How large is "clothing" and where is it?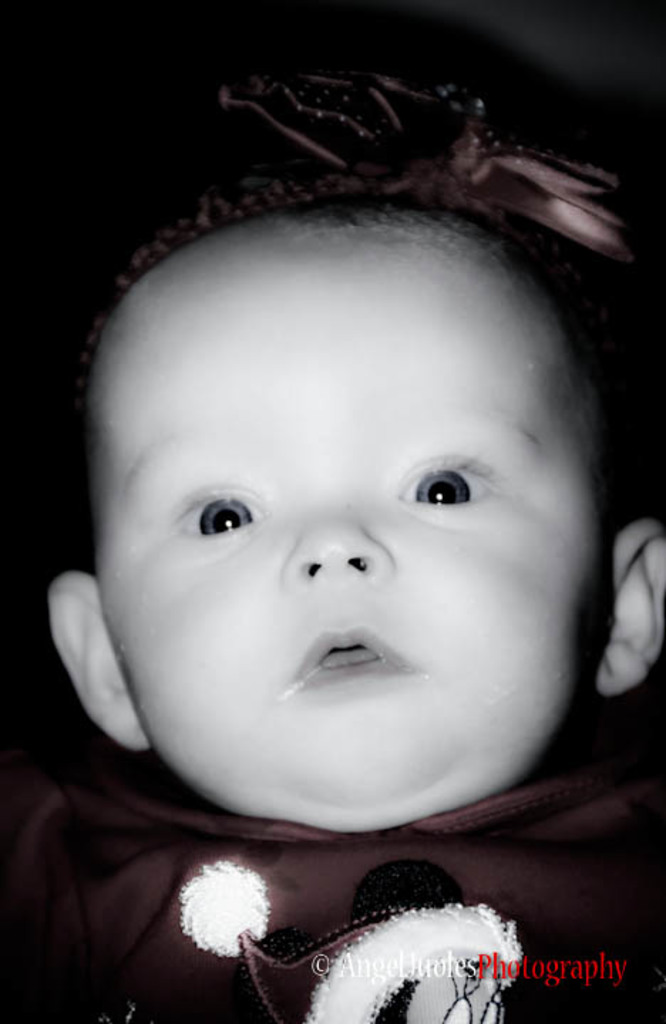
Bounding box: bbox=[0, 725, 665, 1023].
